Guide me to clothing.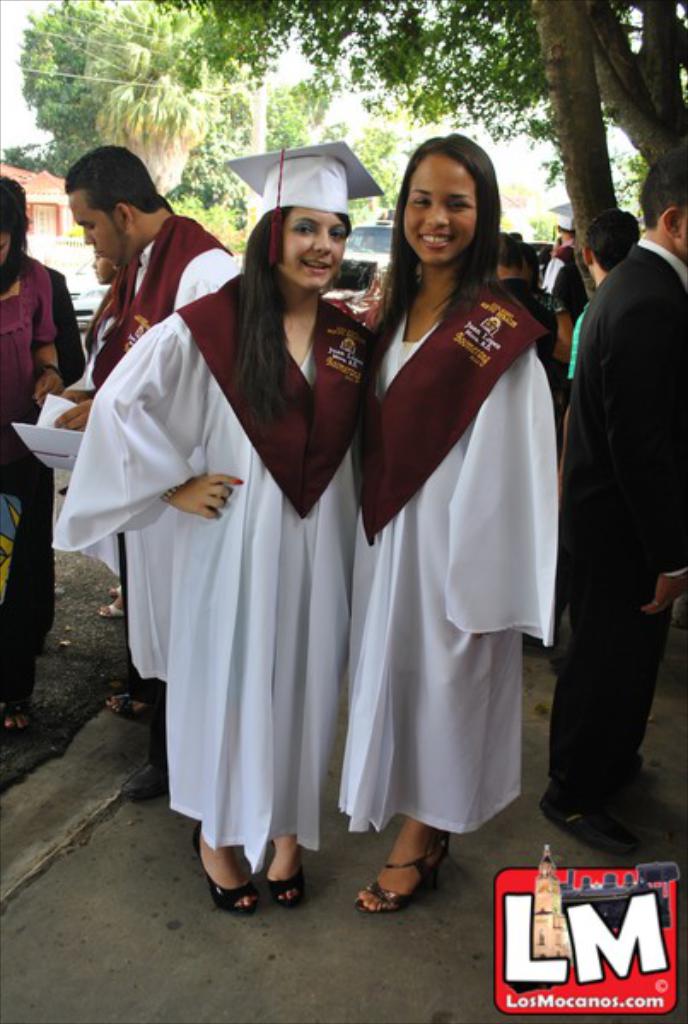
Guidance: {"x1": 39, "y1": 263, "x2": 85, "y2": 633}.
